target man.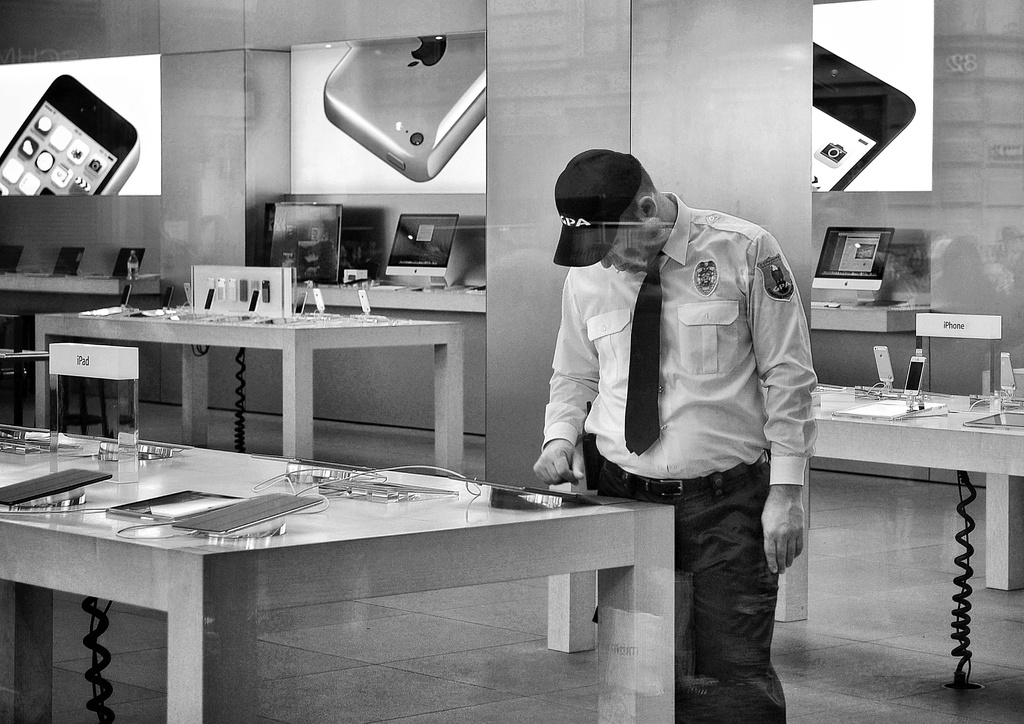
Target region: {"x1": 537, "y1": 146, "x2": 833, "y2": 669}.
